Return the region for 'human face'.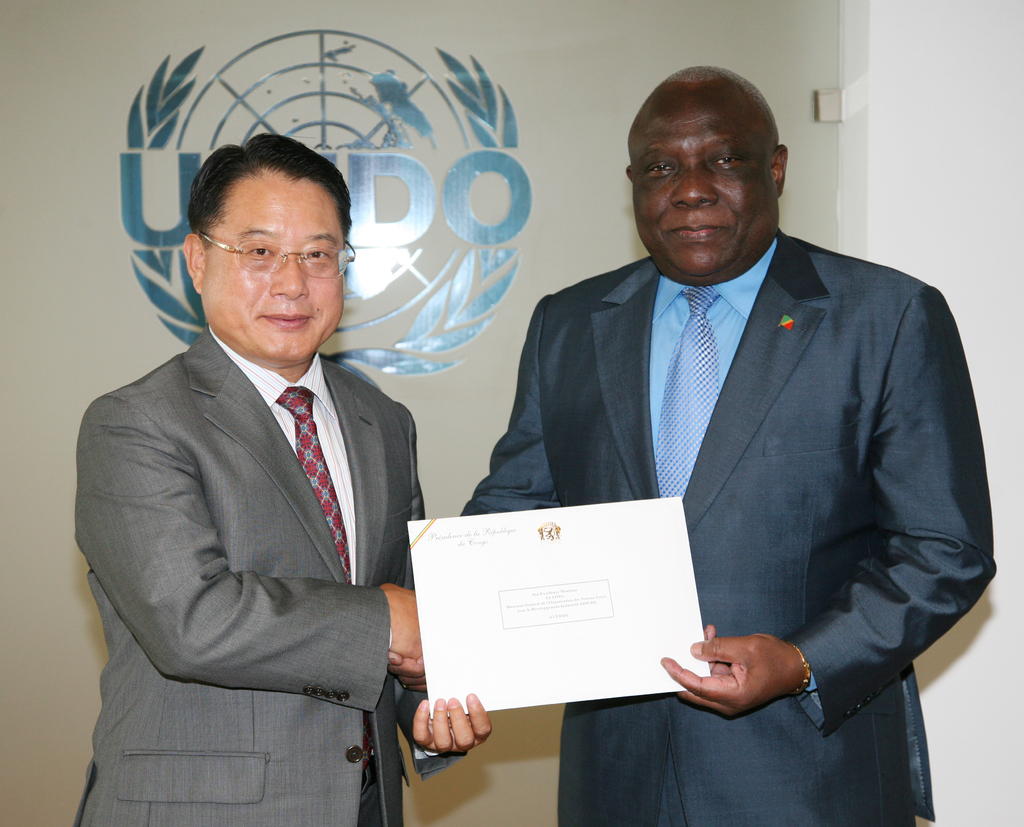
{"x1": 202, "y1": 177, "x2": 349, "y2": 361}.
